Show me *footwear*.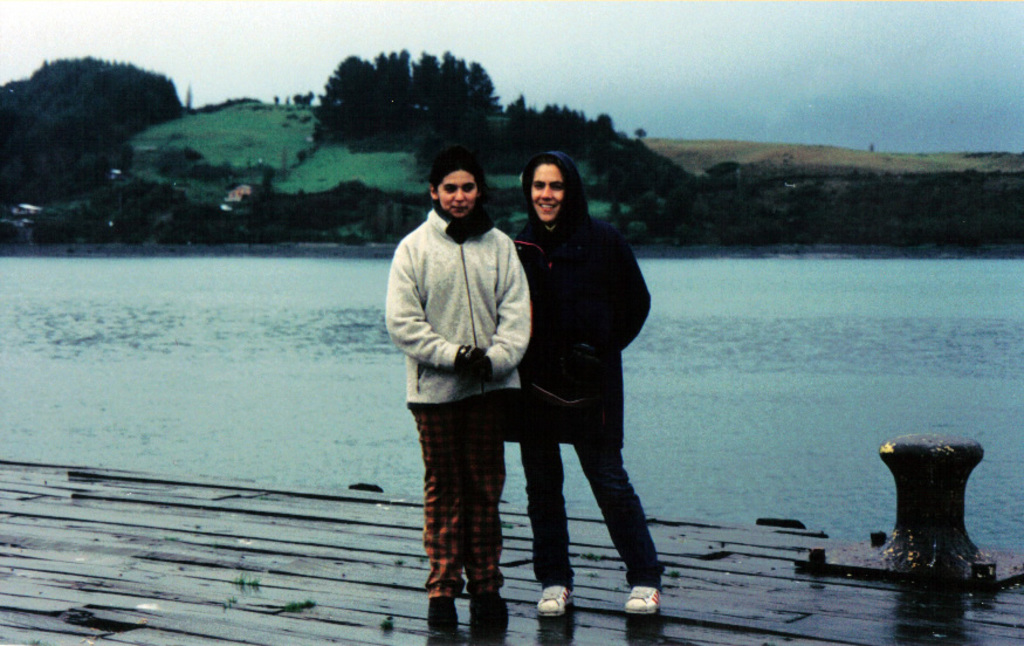
*footwear* is here: box=[537, 582, 573, 616].
